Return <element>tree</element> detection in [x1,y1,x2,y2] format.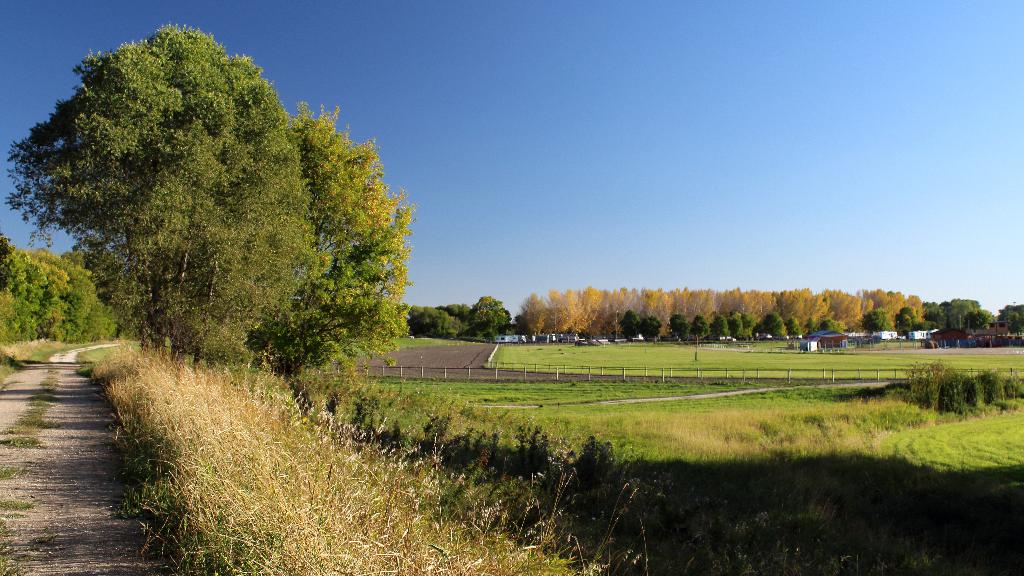
[13,24,414,419].
